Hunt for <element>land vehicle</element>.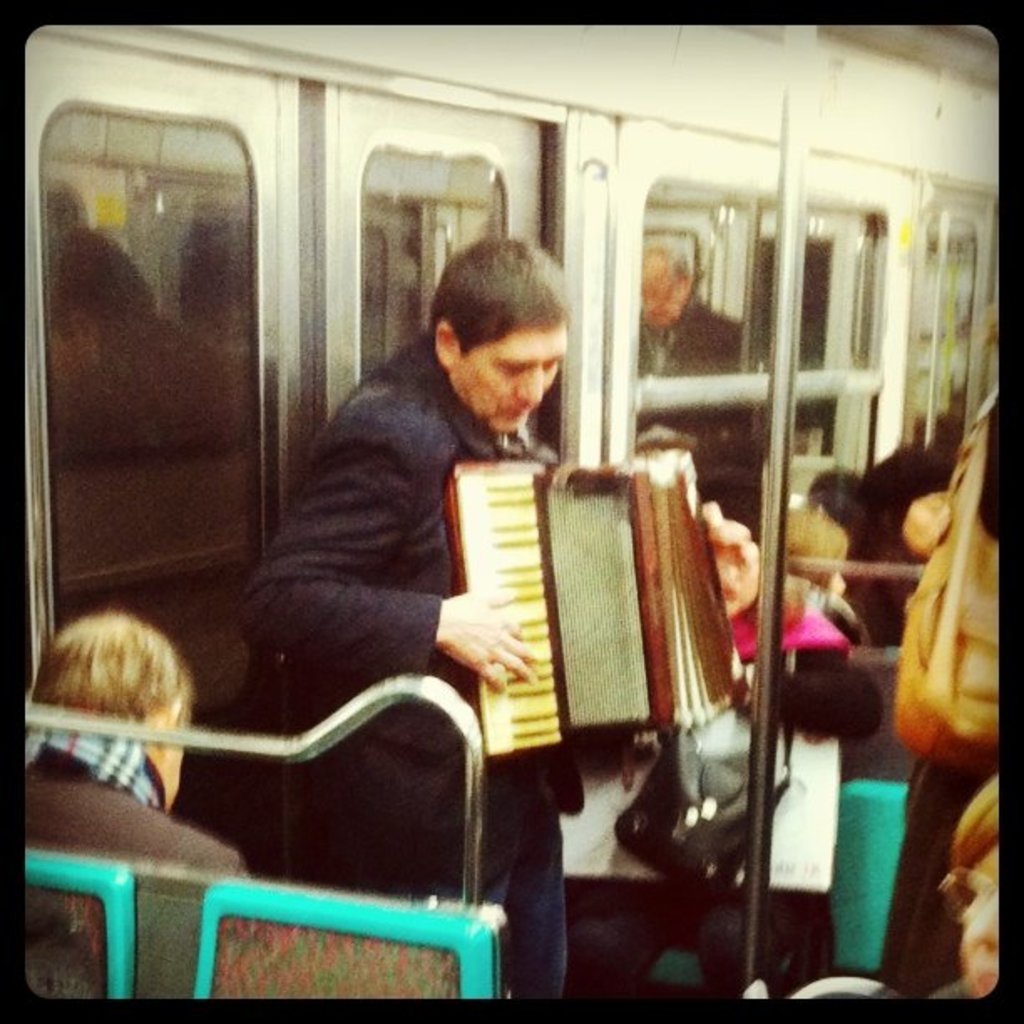
Hunted down at [20,17,1004,1002].
